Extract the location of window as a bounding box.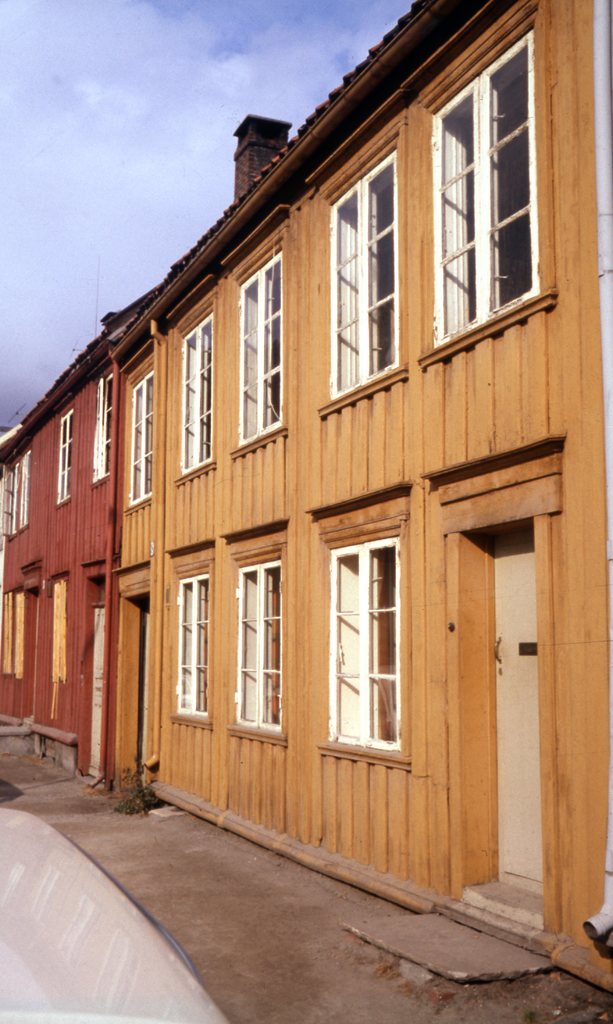
bbox=[234, 247, 285, 447].
